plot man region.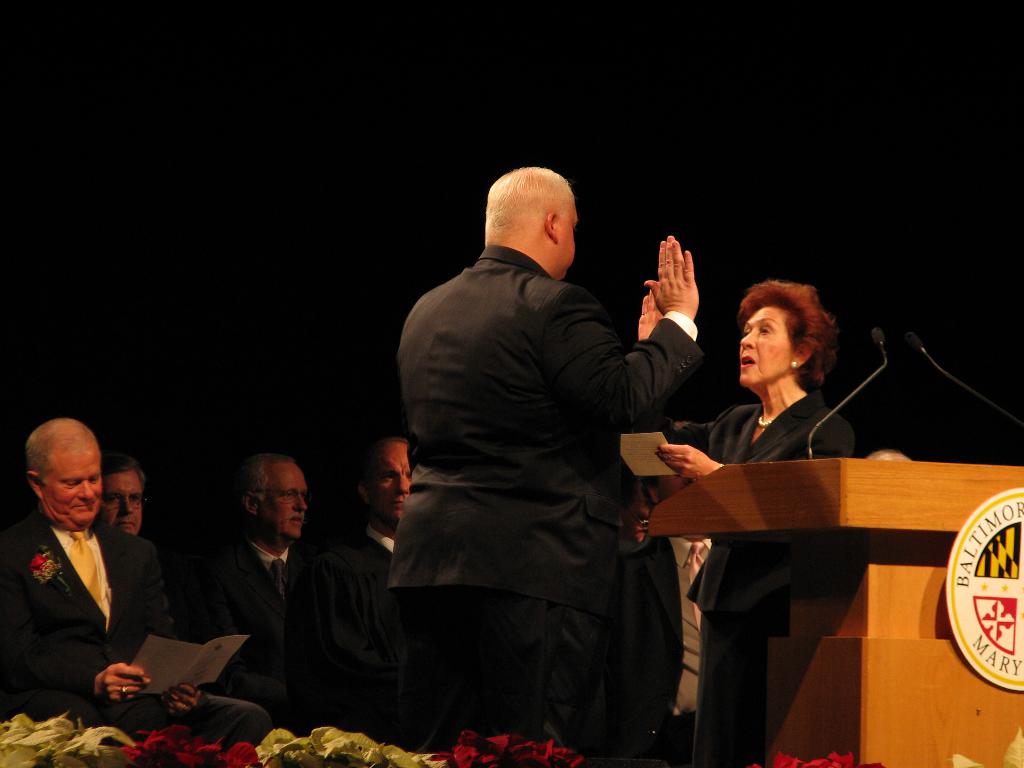
Plotted at (619, 420, 712, 767).
